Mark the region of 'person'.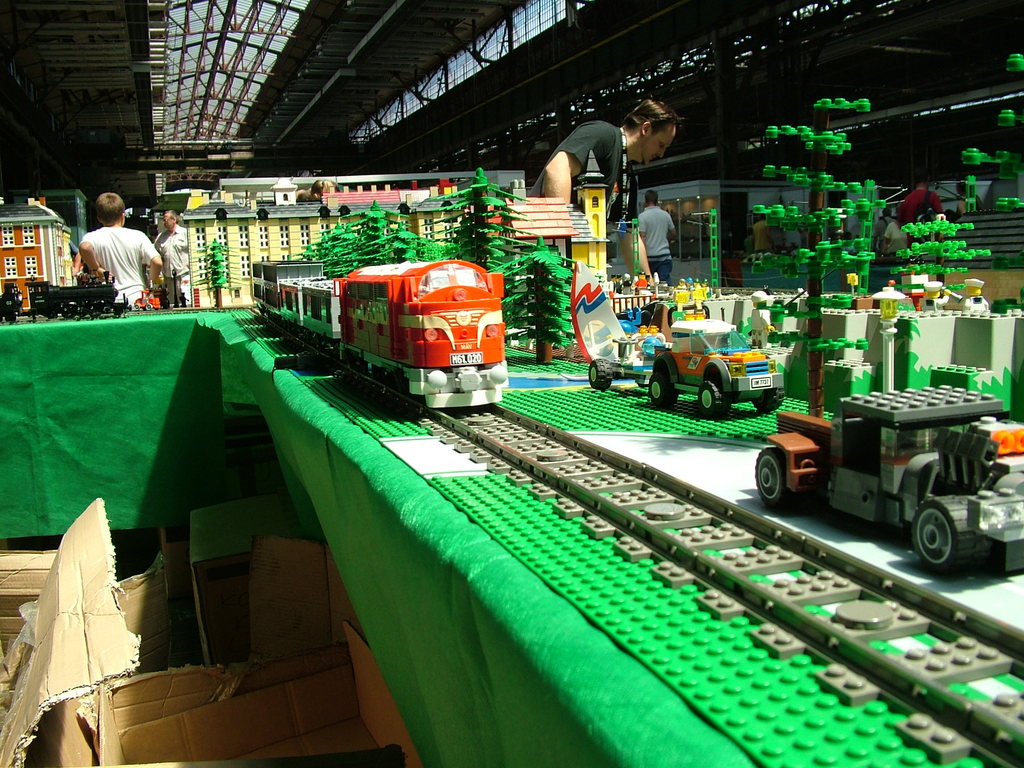
Region: bbox(883, 217, 915, 263).
